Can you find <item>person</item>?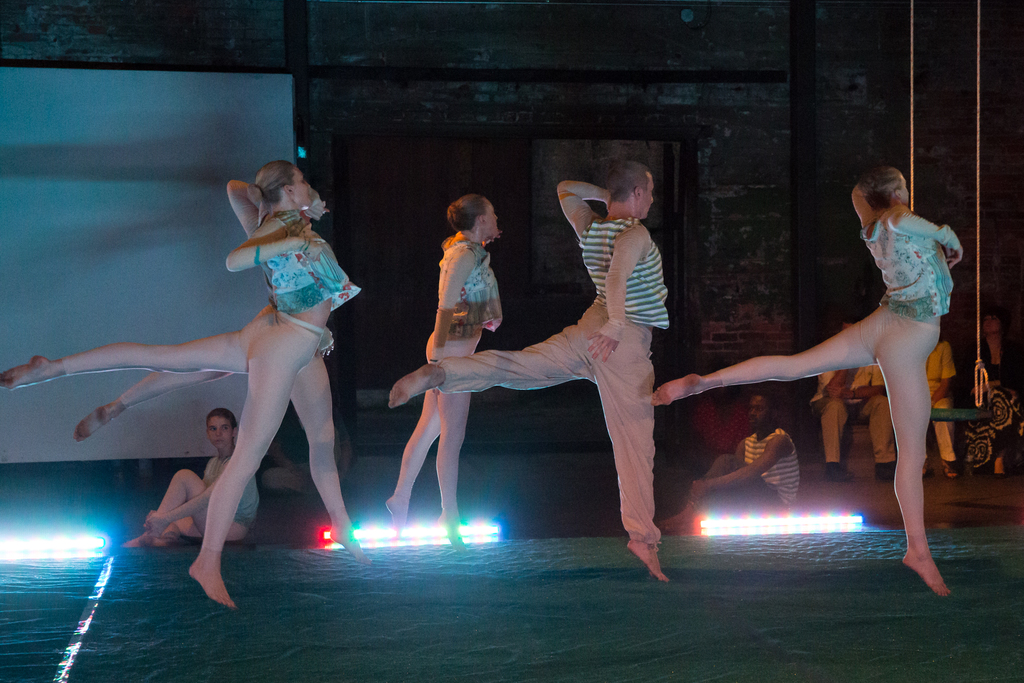
Yes, bounding box: 389, 192, 506, 558.
